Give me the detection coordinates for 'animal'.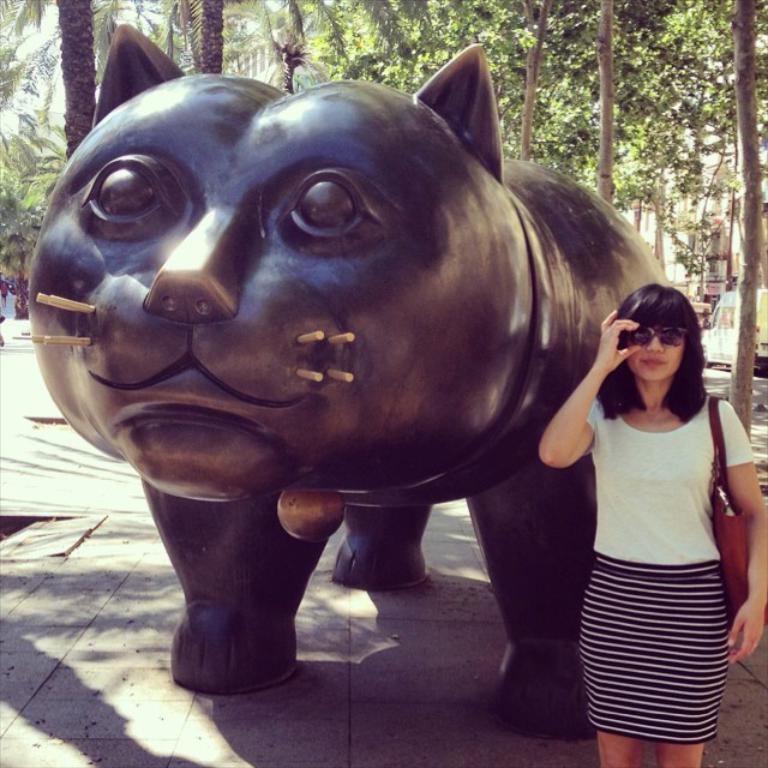
bbox=(24, 19, 674, 743).
